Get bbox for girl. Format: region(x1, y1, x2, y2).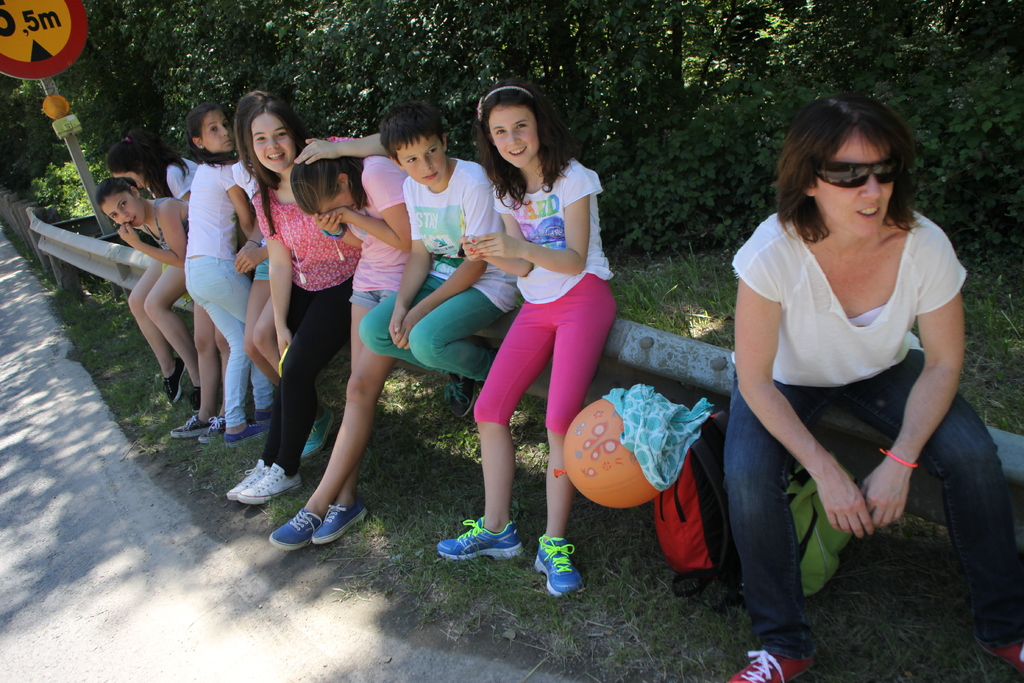
region(111, 130, 194, 211).
